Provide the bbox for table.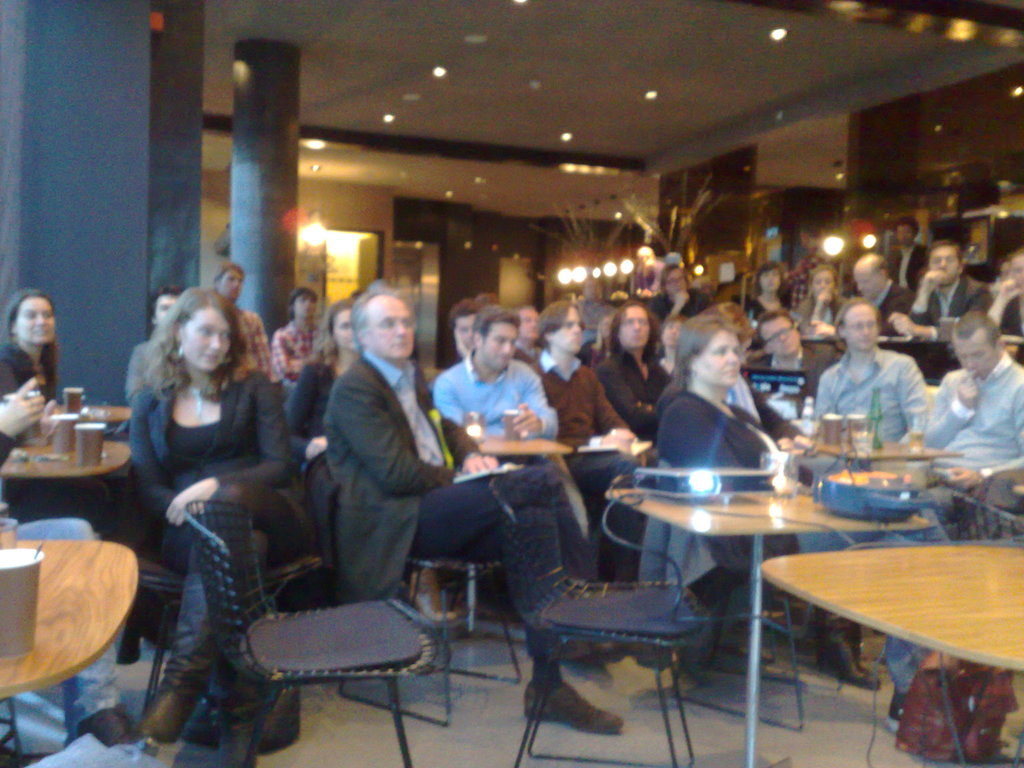
Rect(0, 535, 136, 700).
